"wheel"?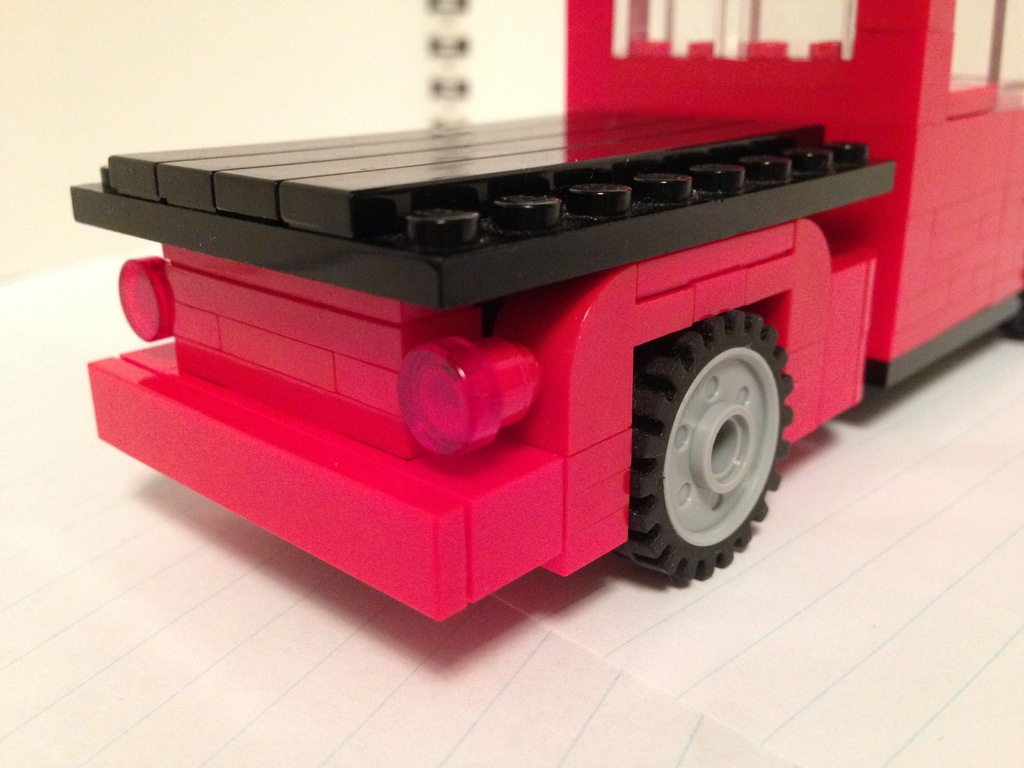
detection(634, 310, 797, 585)
